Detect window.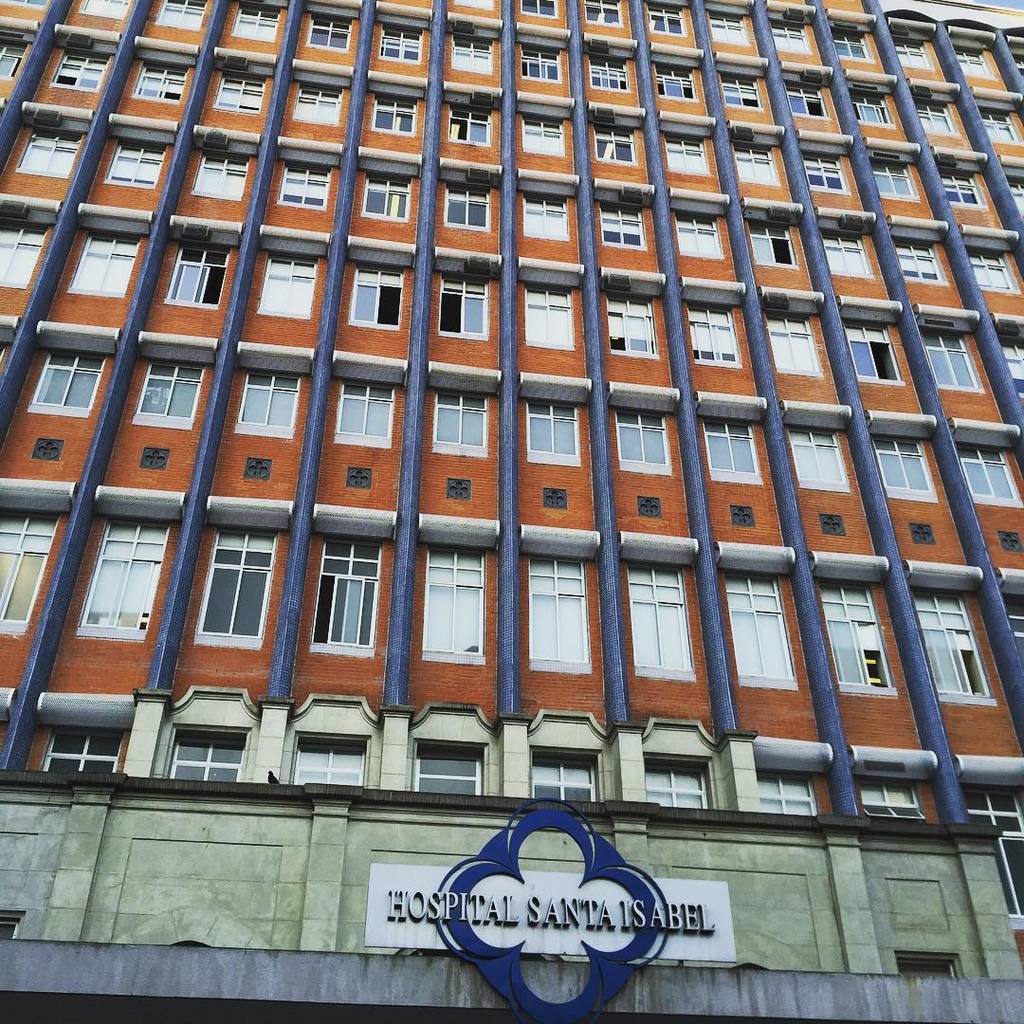
Detected at 954/435/1023/511.
